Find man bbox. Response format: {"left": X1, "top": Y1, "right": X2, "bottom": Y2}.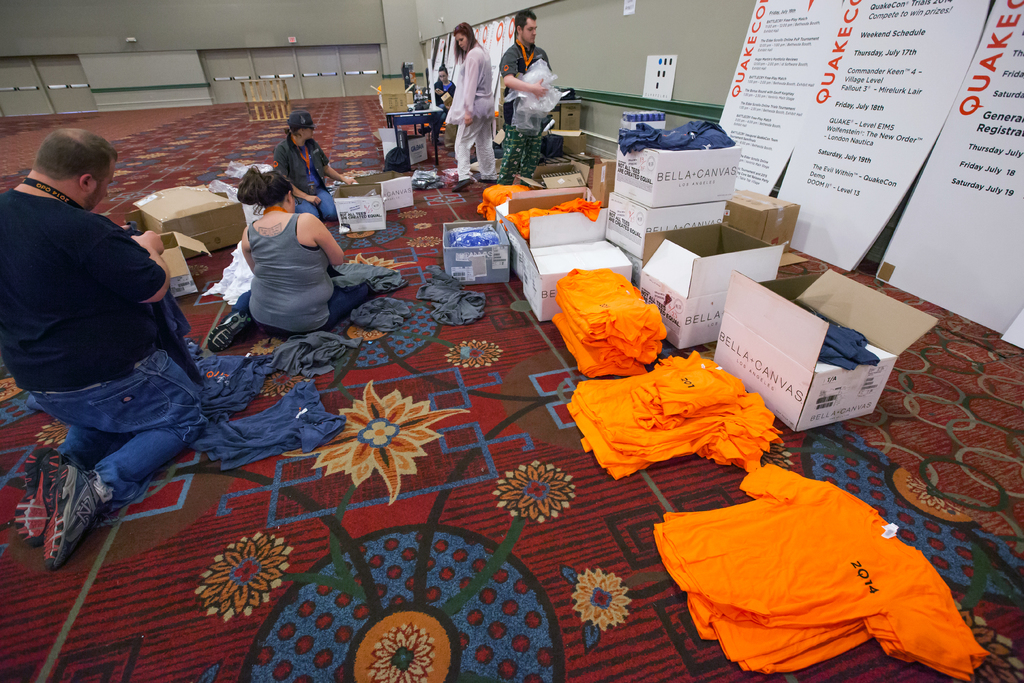
{"left": 4, "top": 119, "right": 217, "bottom": 576}.
